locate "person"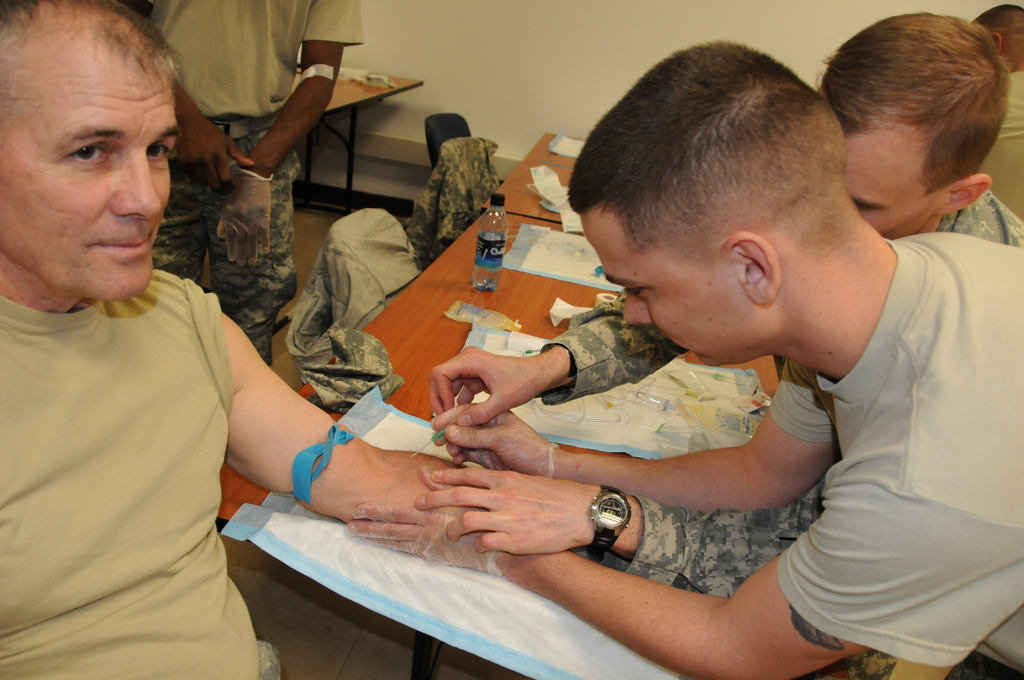
[343,38,1023,679]
